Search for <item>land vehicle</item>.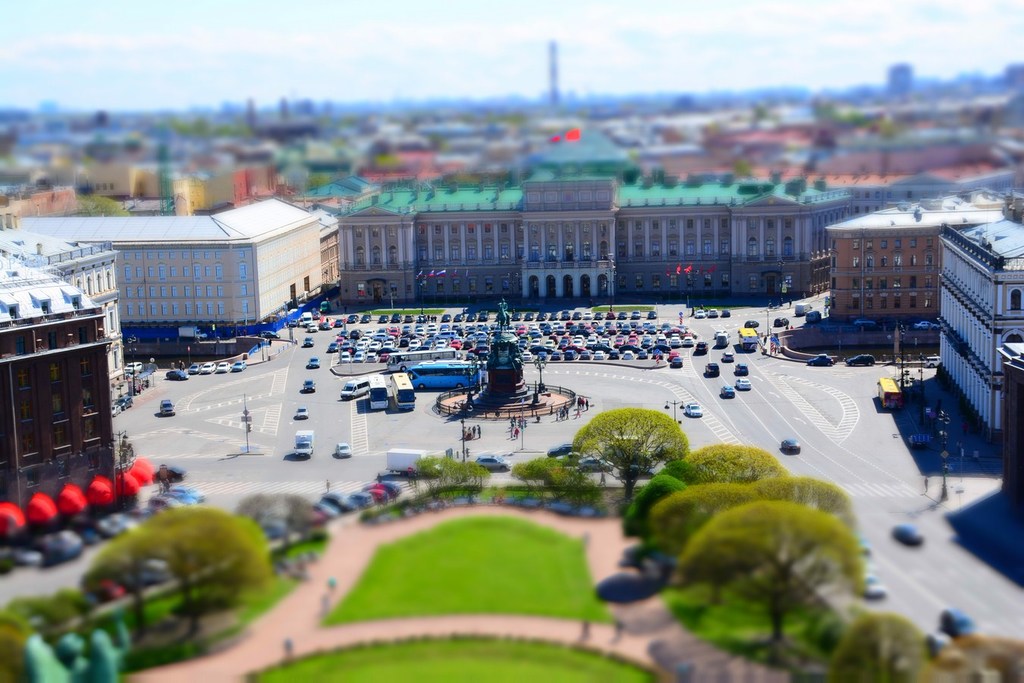
Found at left=389, top=345, right=455, bottom=367.
